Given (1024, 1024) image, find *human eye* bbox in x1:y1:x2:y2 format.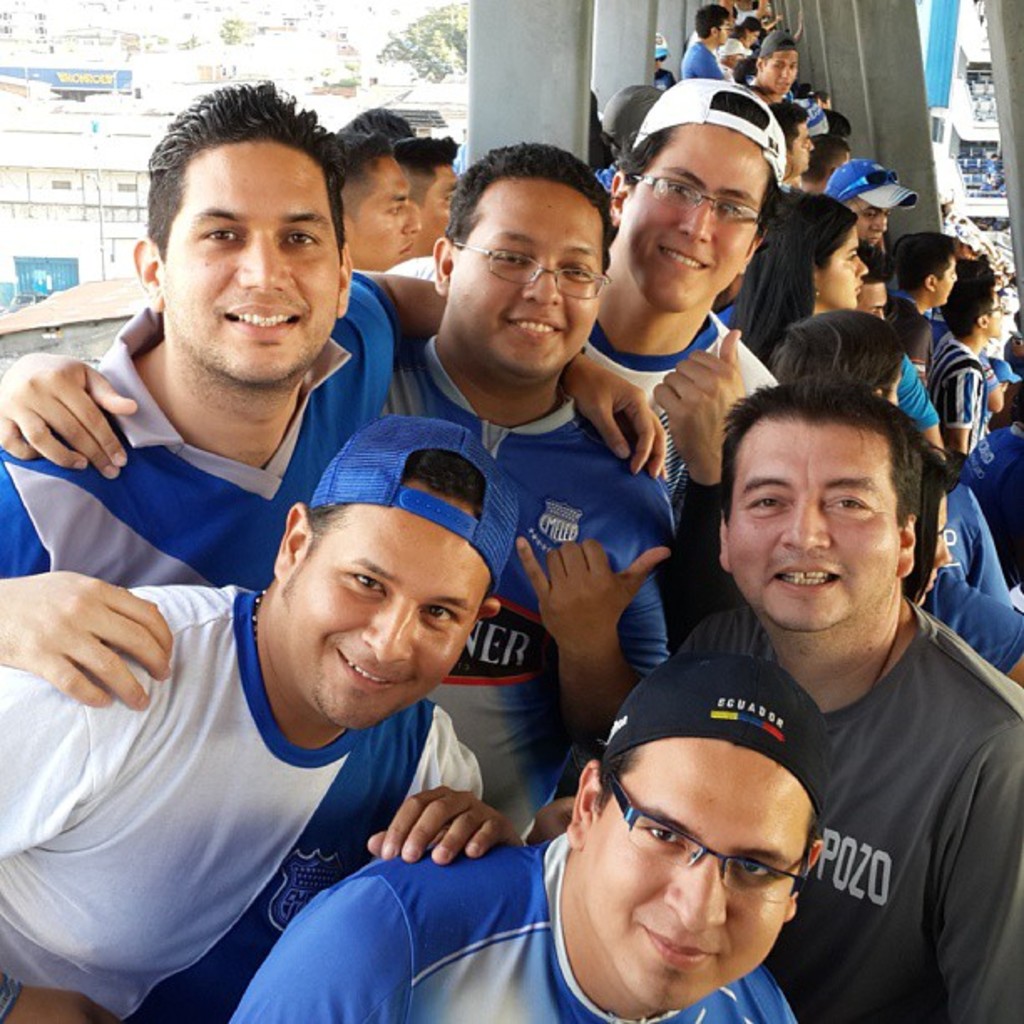
719:202:748:224.
